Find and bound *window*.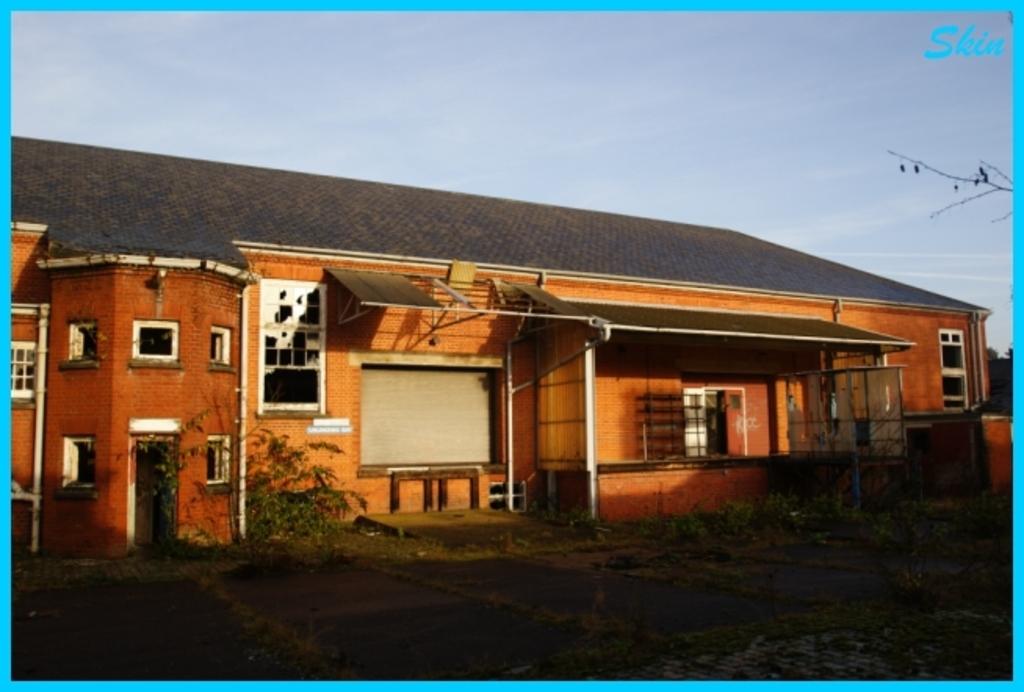
Bound: [x1=243, y1=276, x2=324, y2=416].
